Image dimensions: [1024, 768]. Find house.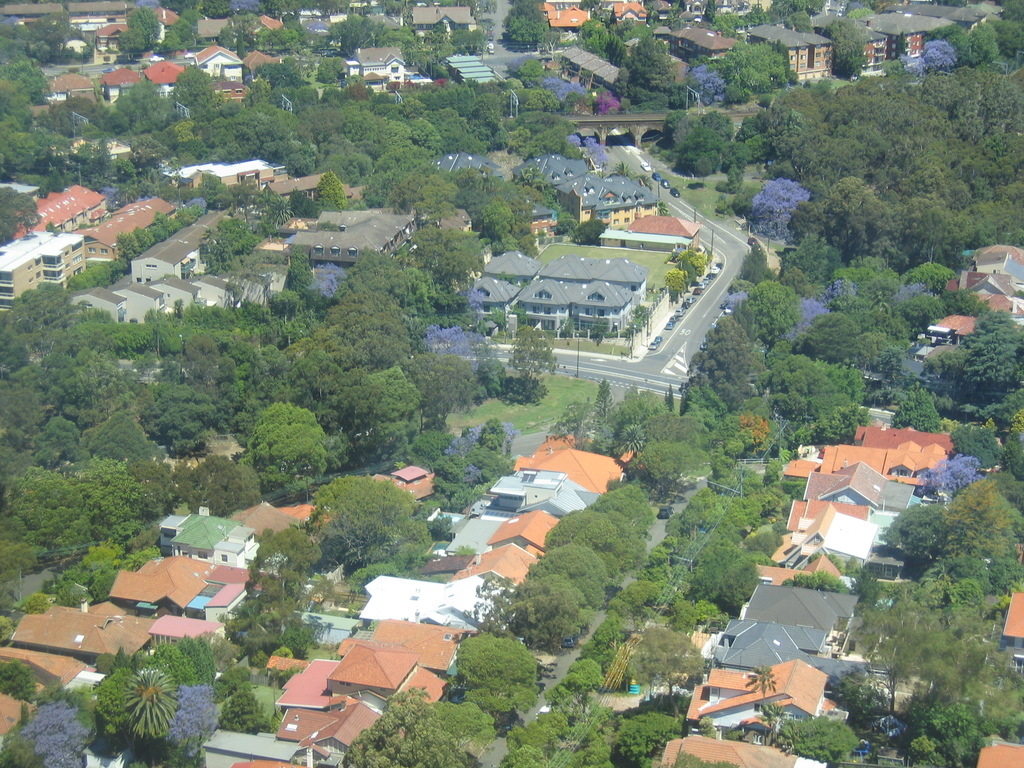
region(329, 644, 417, 694).
